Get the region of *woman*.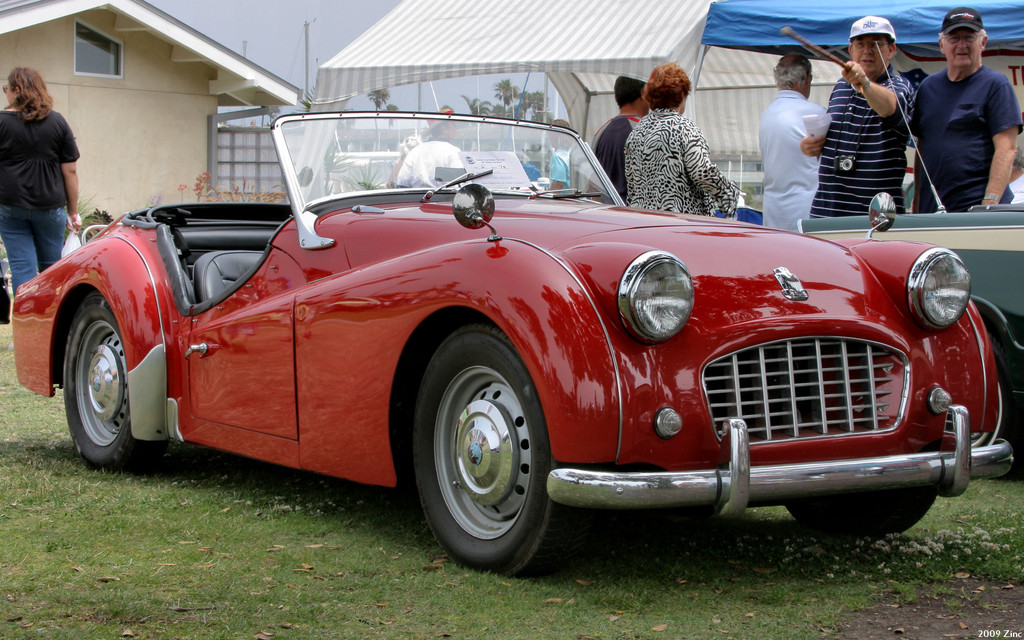
{"left": 0, "top": 63, "right": 90, "bottom": 274}.
